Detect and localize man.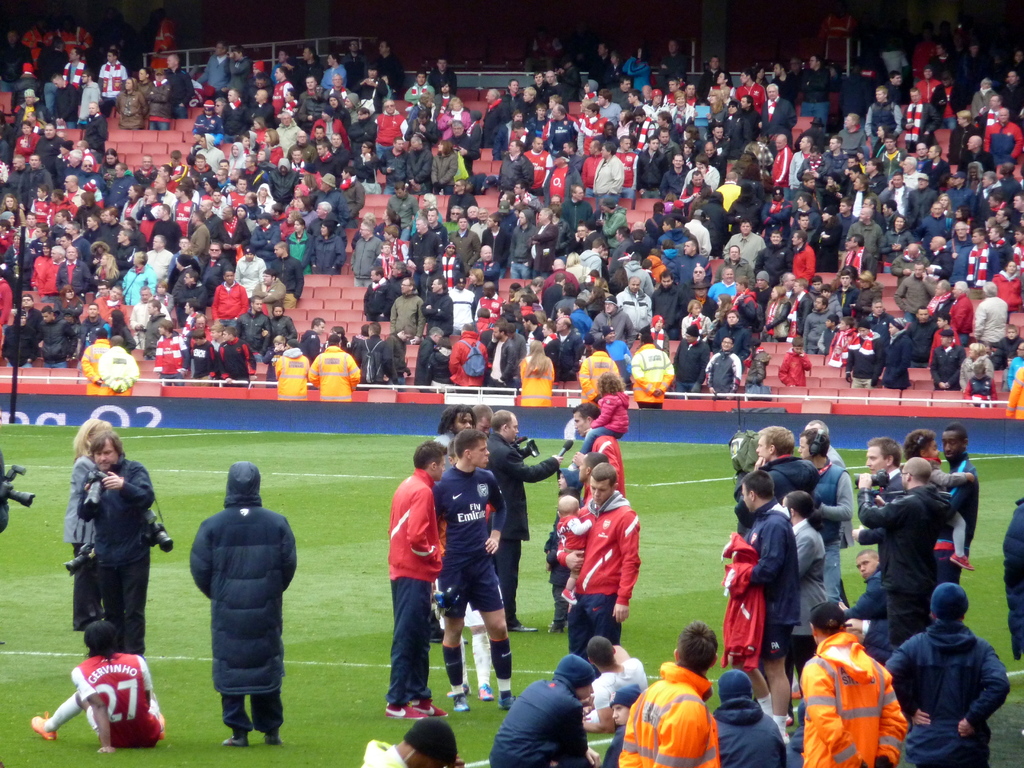
Localized at 297/84/330/118.
